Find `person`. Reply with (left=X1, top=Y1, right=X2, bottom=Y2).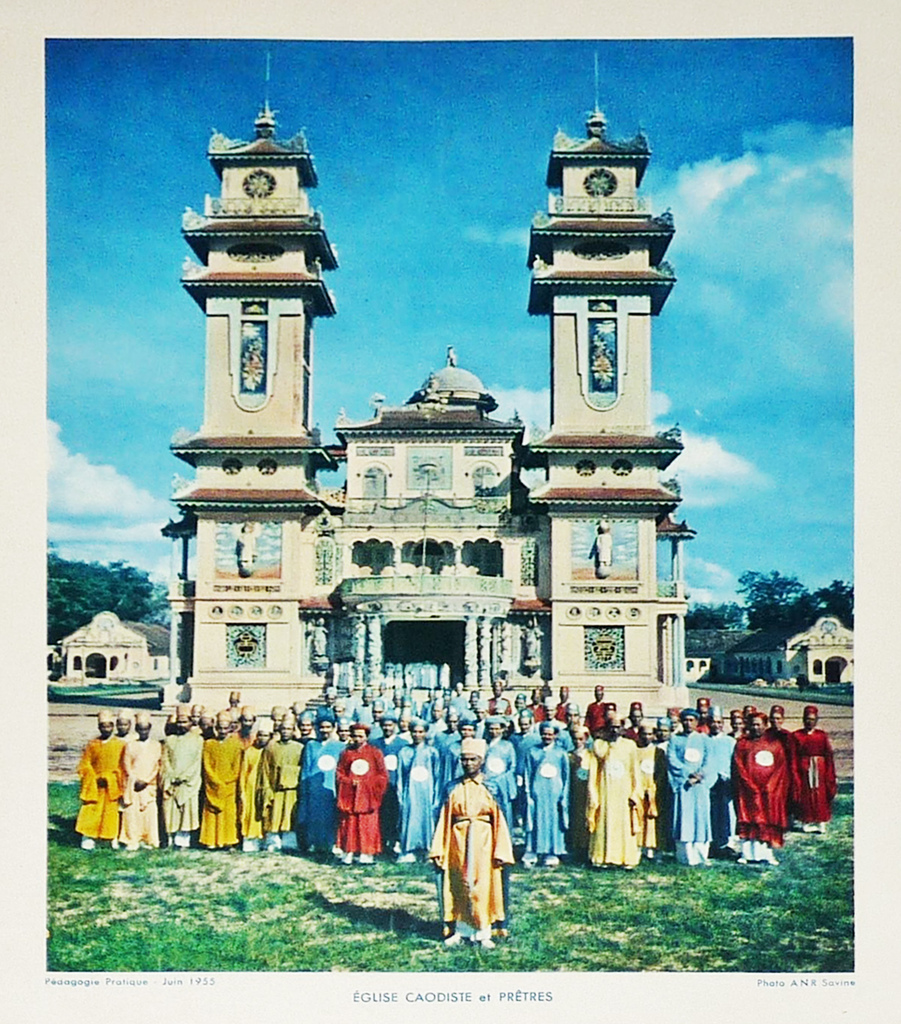
(left=206, top=709, right=248, bottom=853).
